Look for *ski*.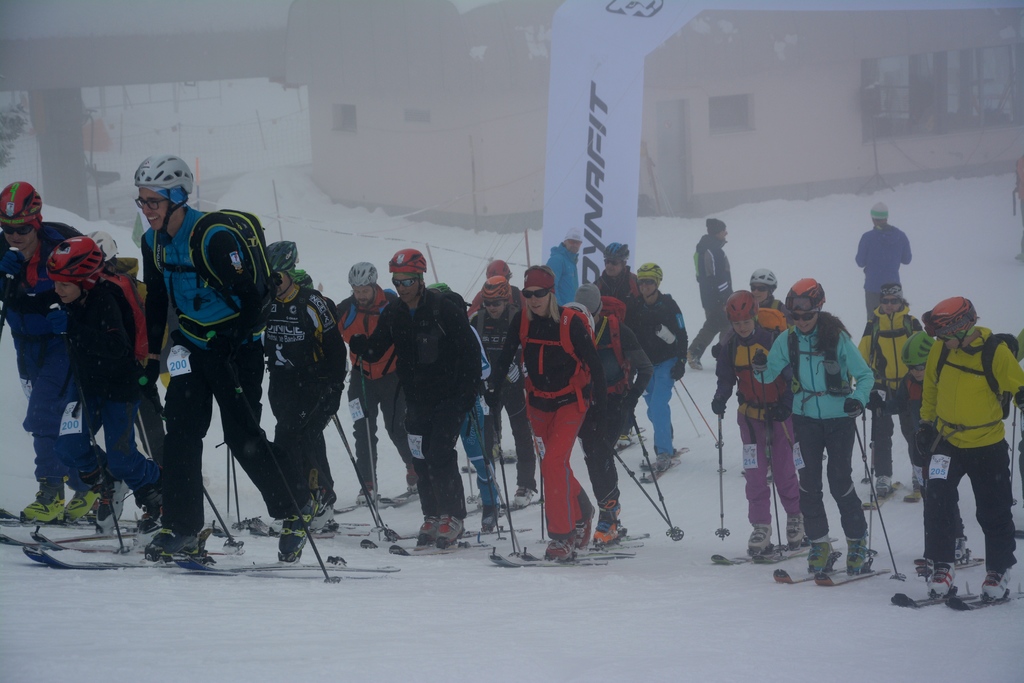
Found: <region>641, 444, 691, 481</region>.
